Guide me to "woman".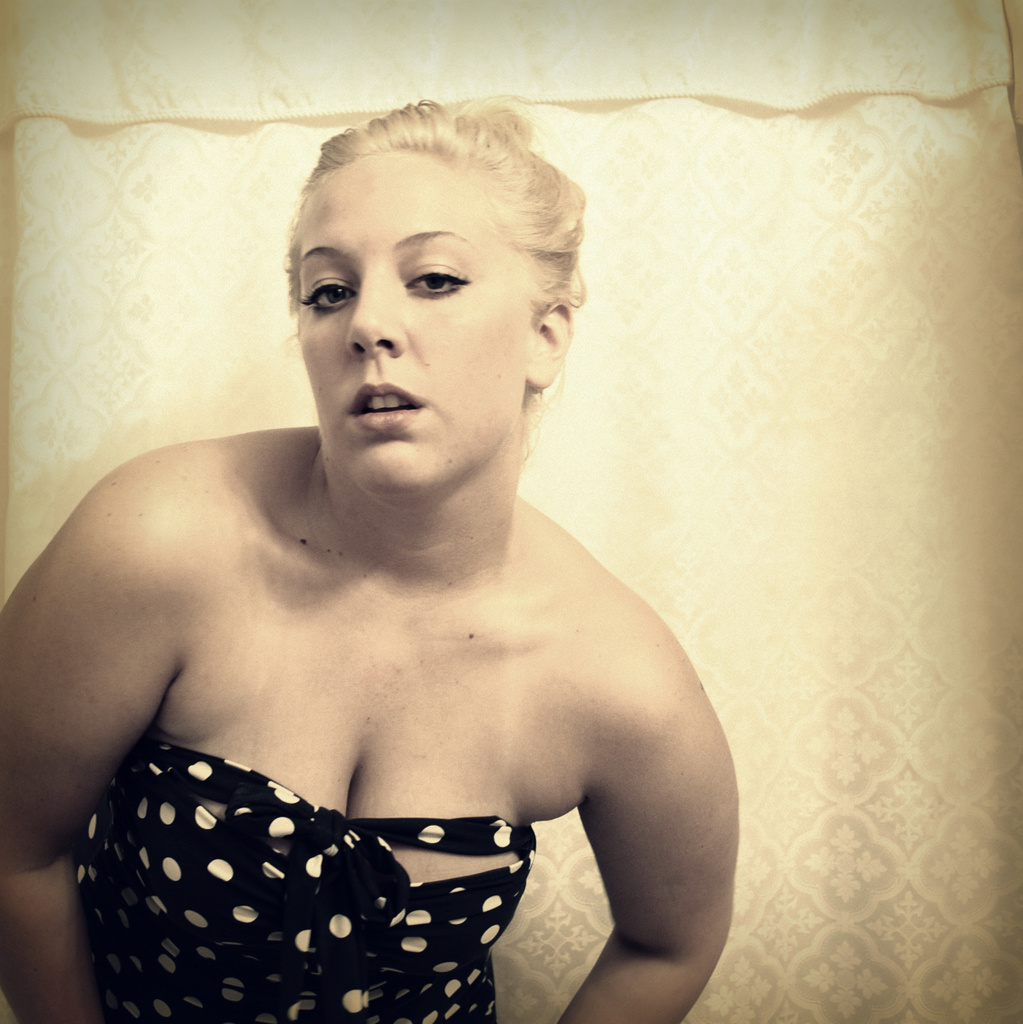
Guidance: (x1=5, y1=73, x2=805, y2=1023).
